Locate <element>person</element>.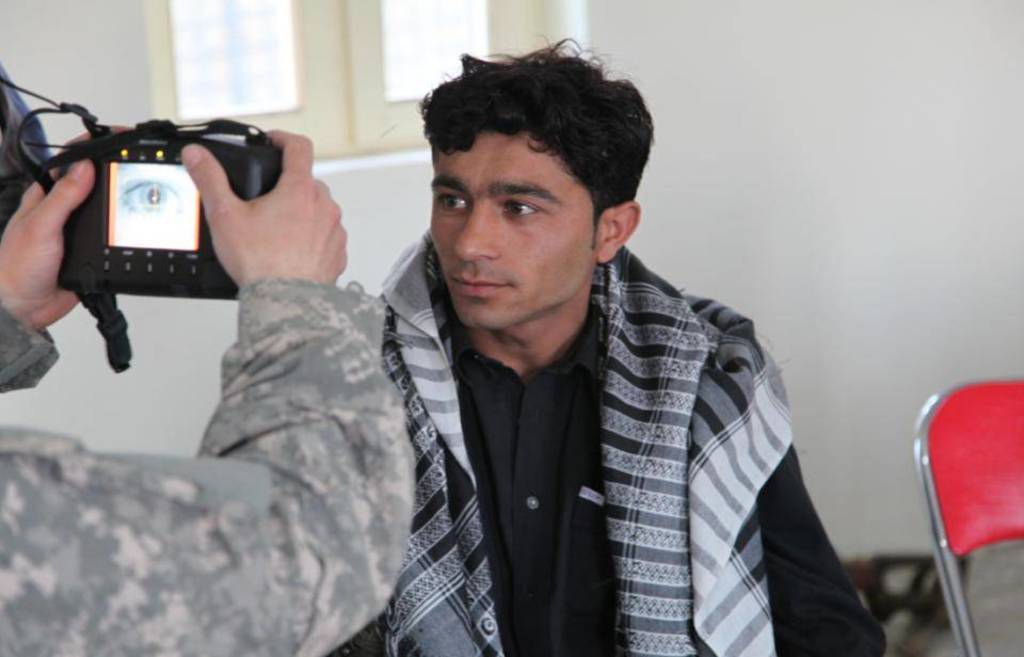
Bounding box: {"left": 0, "top": 64, "right": 418, "bottom": 656}.
